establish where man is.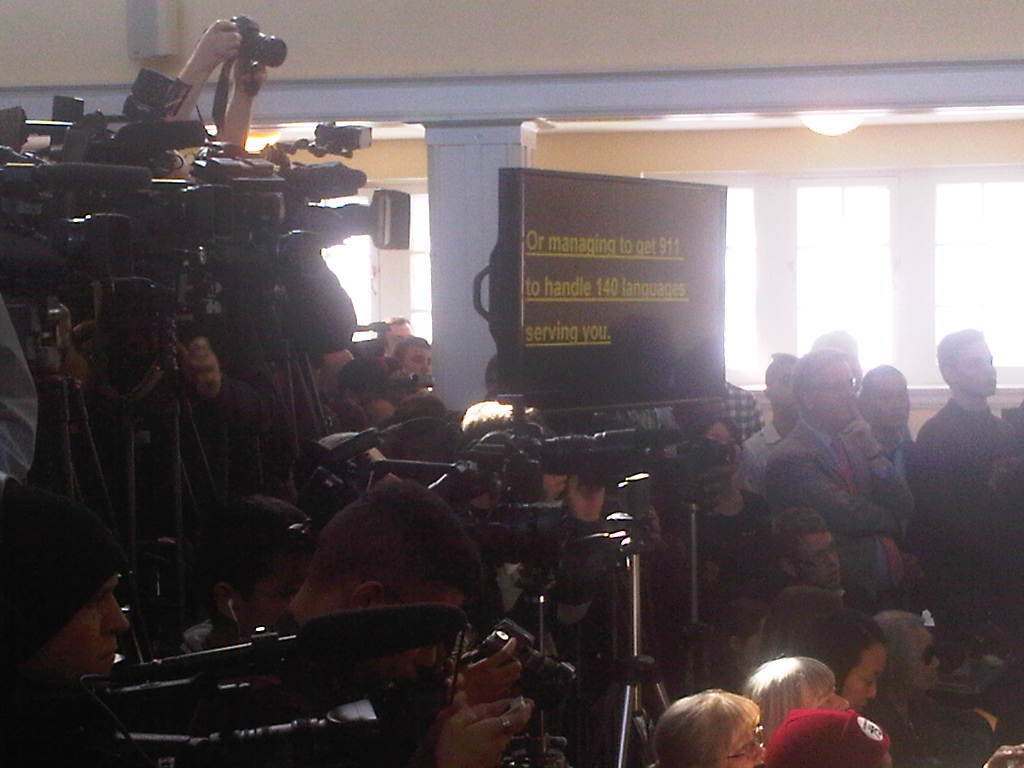
Established at x1=288 y1=480 x2=532 y2=767.
